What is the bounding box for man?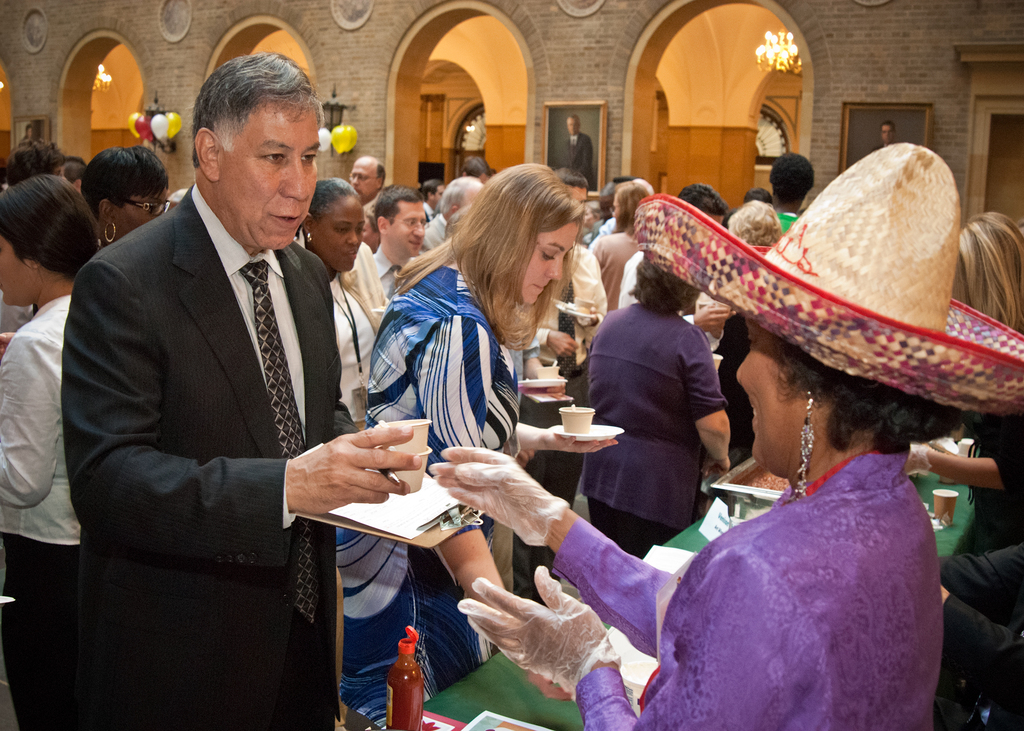
<region>874, 118, 895, 154</region>.
